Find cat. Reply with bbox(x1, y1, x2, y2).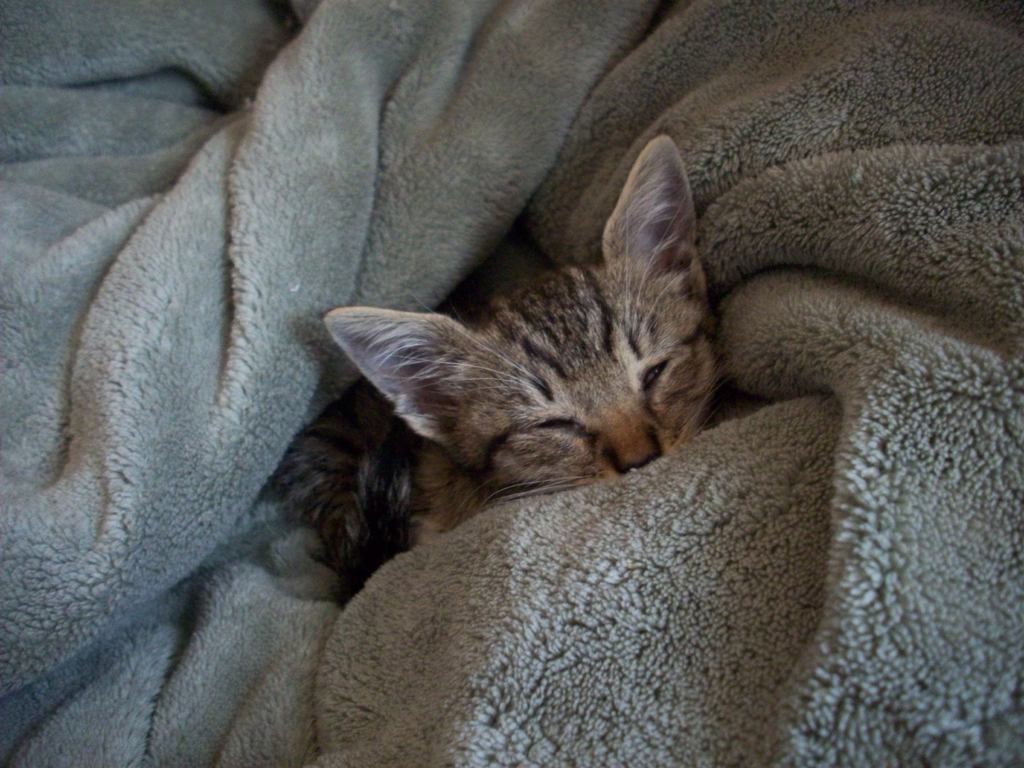
bbox(263, 132, 738, 596).
